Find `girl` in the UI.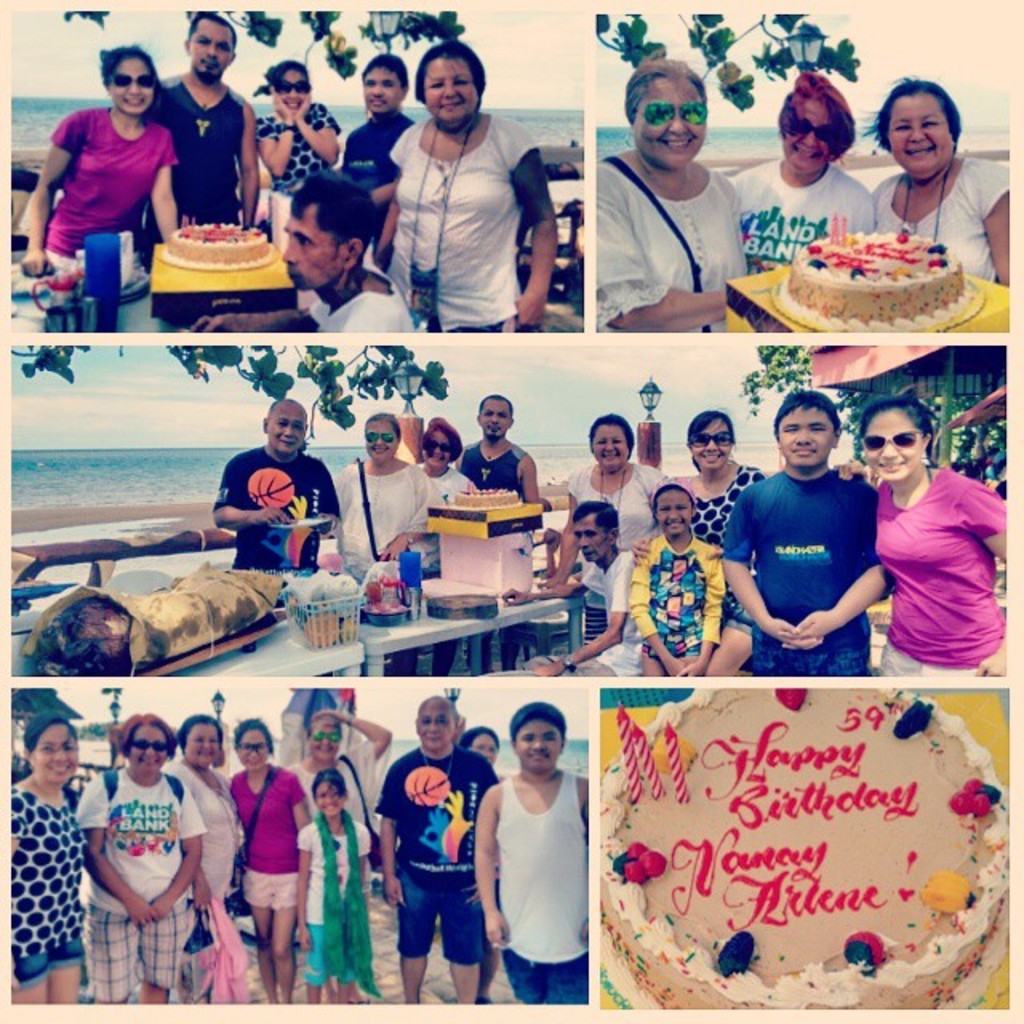
UI element at 293,771,371,1002.
